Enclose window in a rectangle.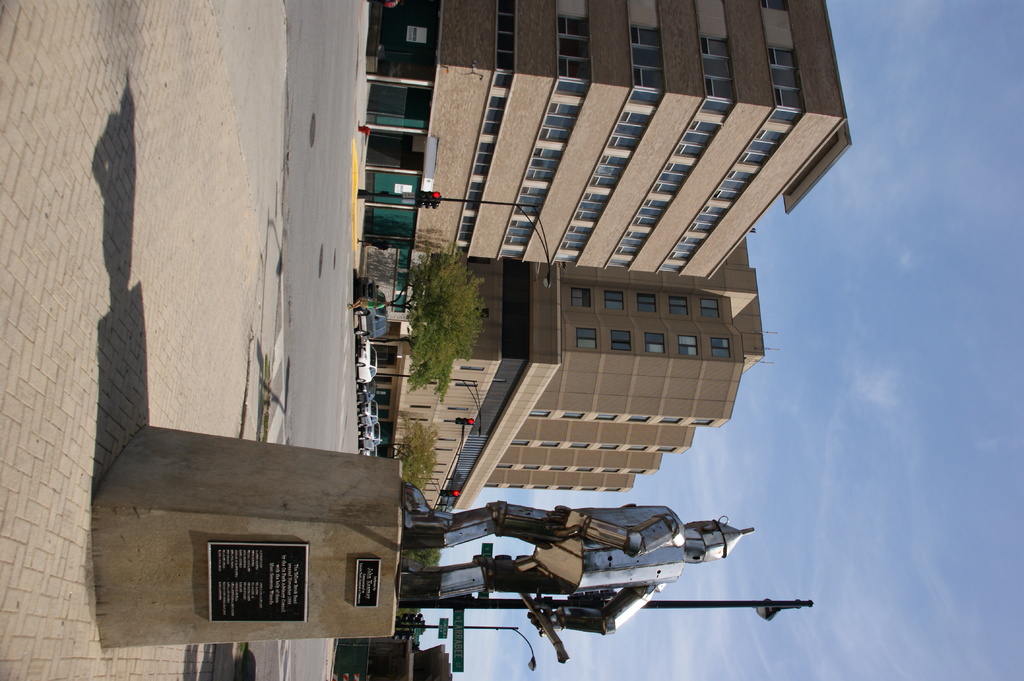
[left=637, top=292, right=657, bottom=315].
